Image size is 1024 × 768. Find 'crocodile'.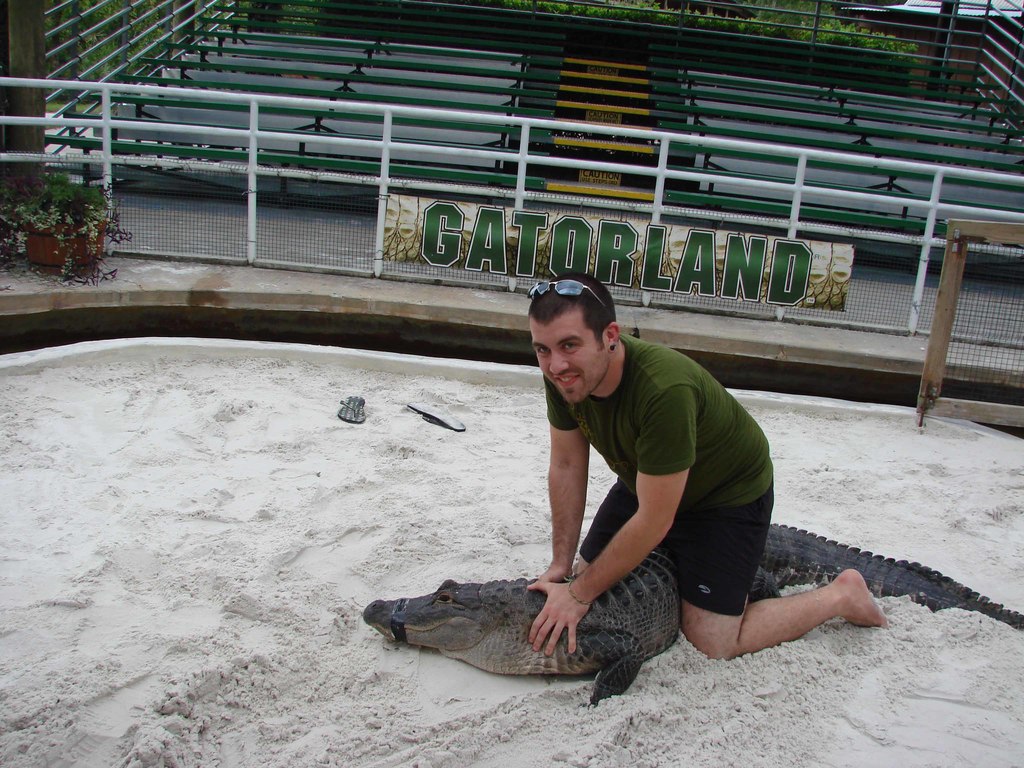
{"x1": 364, "y1": 550, "x2": 1023, "y2": 705}.
